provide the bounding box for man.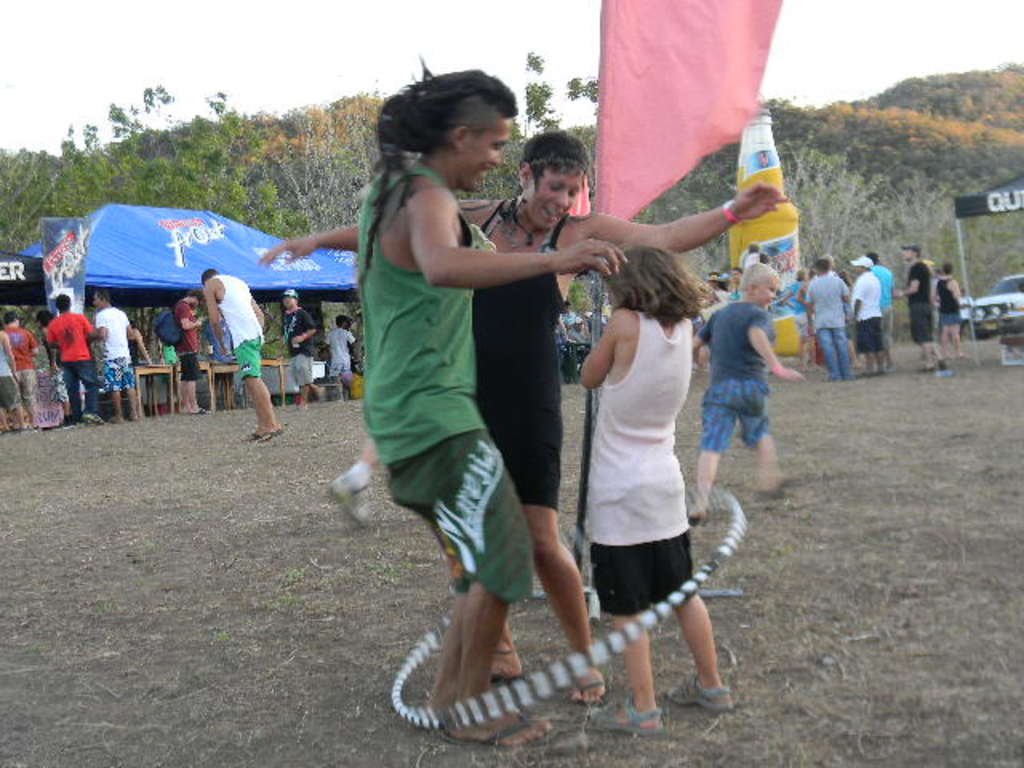
x1=866 y1=251 x2=896 y2=370.
